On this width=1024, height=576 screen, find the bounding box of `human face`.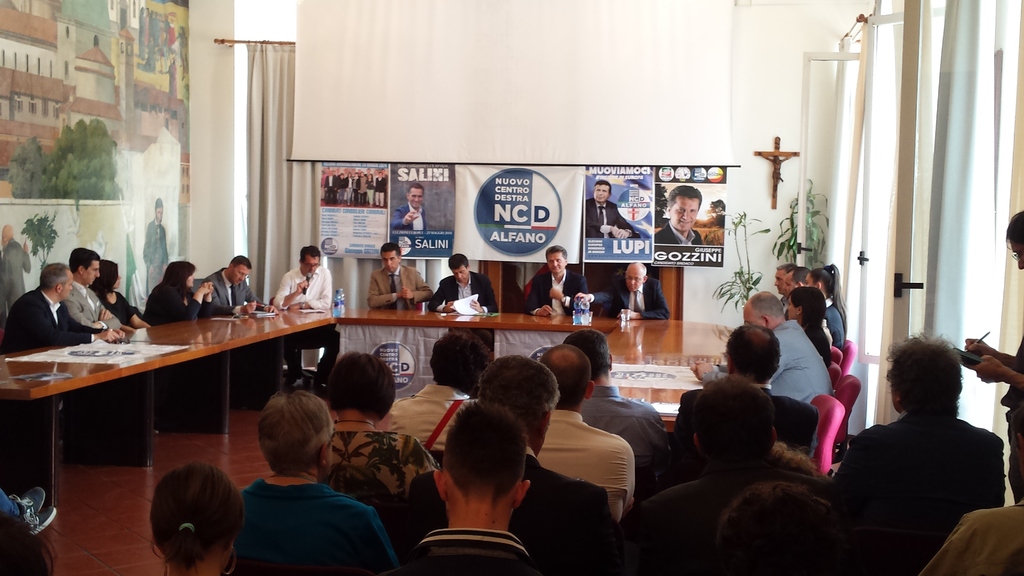
Bounding box: (451,267,468,285).
